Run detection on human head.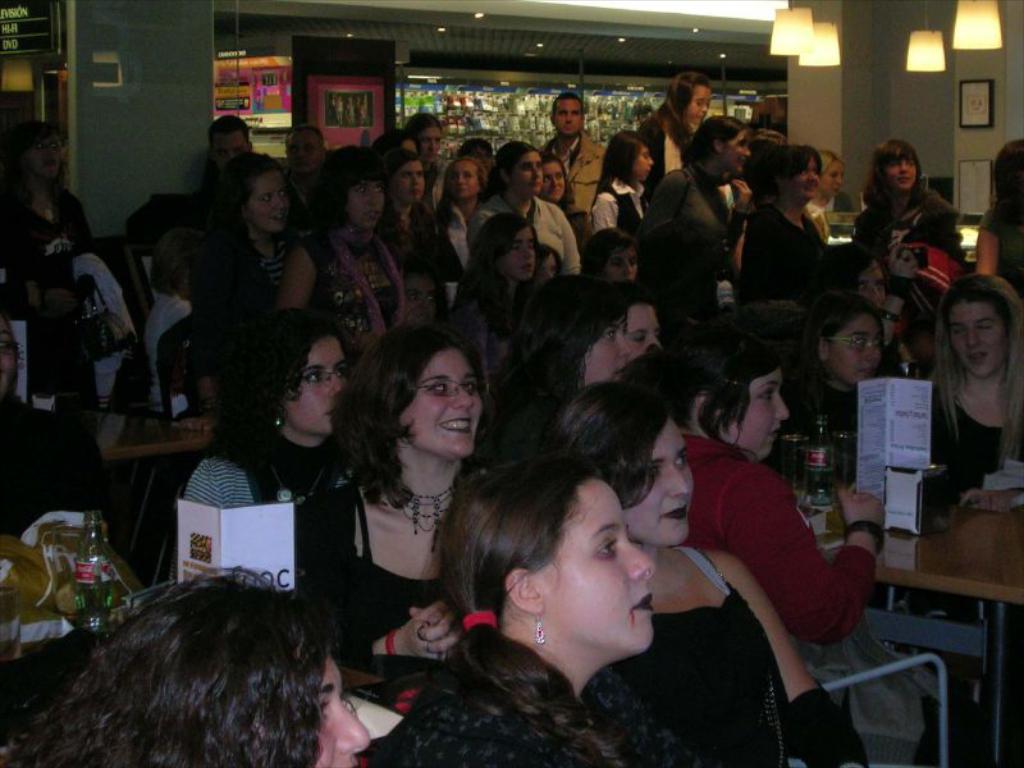
Result: {"x1": 458, "y1": 445, "x2": 669, "y2": 671}.
